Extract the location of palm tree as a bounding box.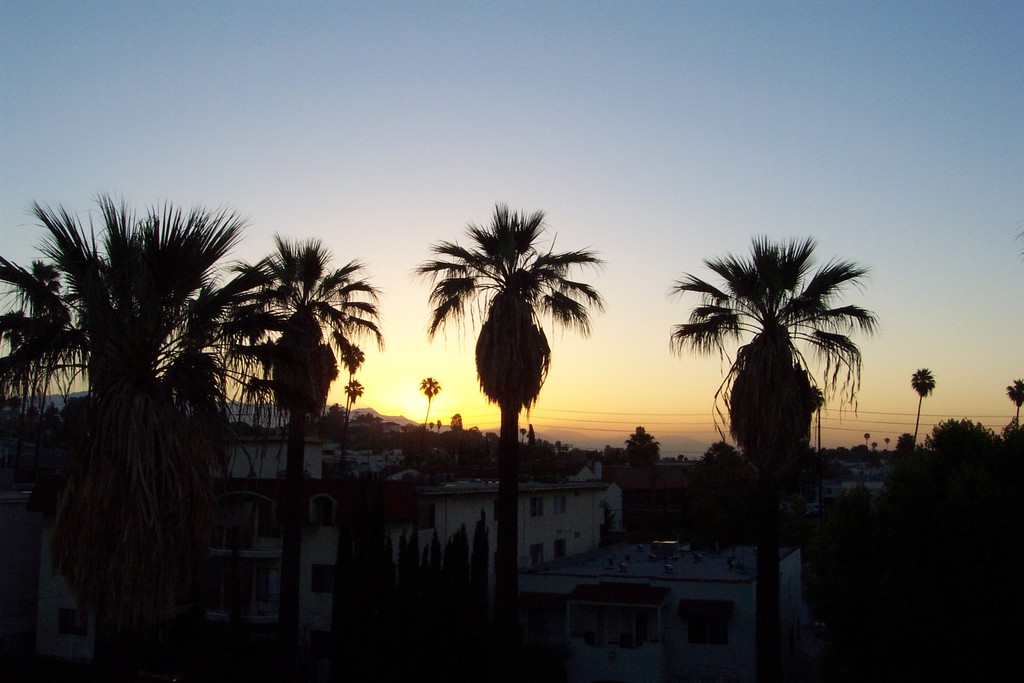
box(246, 261, 369, 595).
